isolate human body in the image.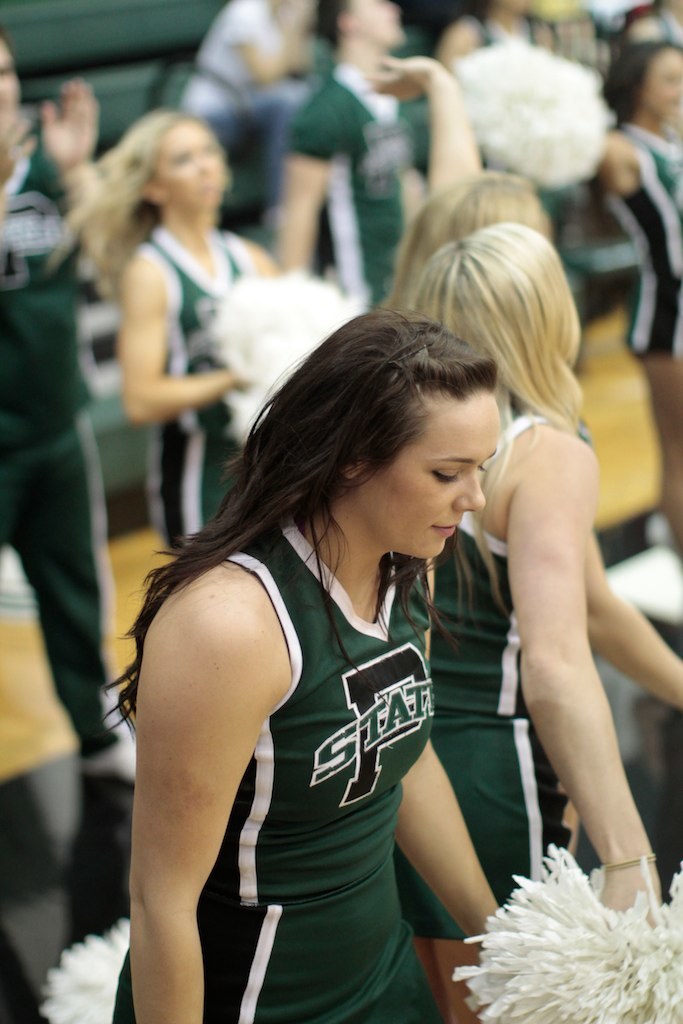
Isolated region: {"left": 105, "top": 257, "right": 516, "bottom": 1023}.
